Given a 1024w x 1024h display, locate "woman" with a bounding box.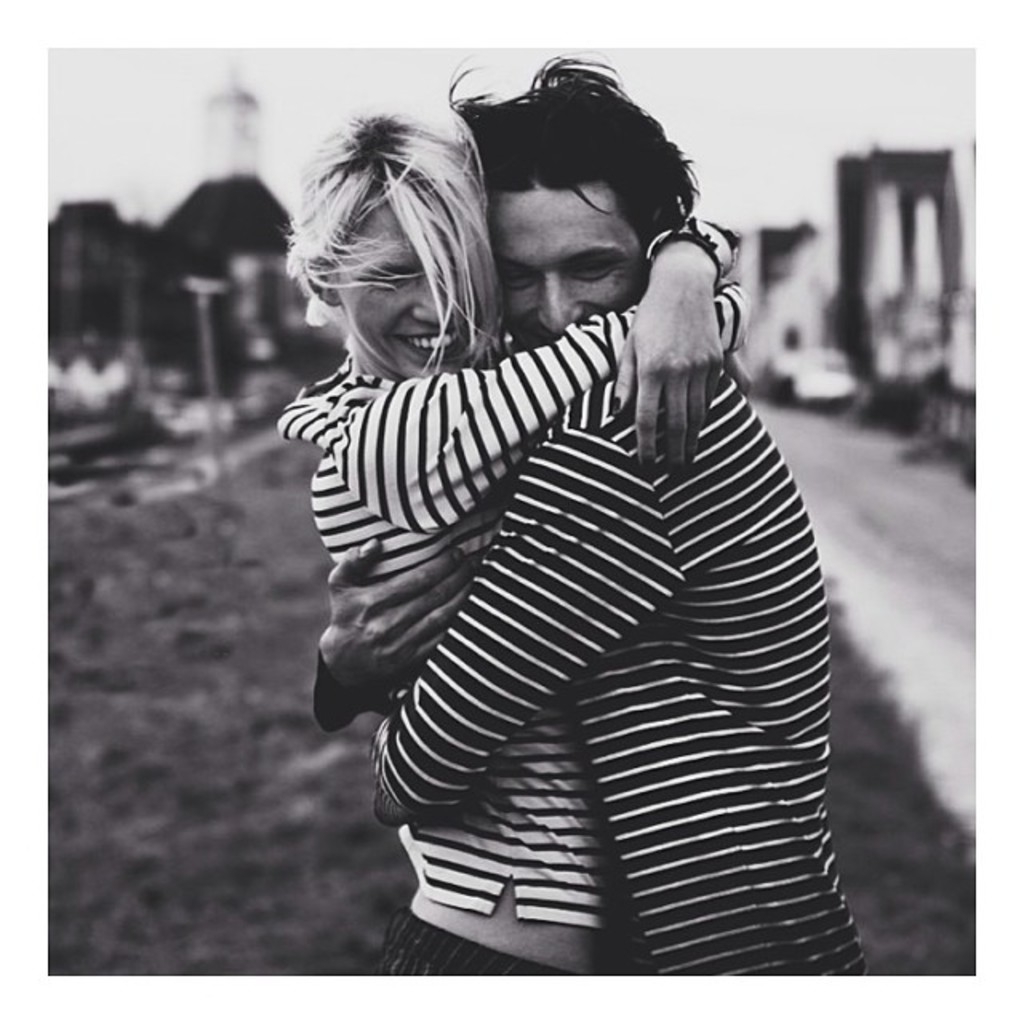
Located: 248:0:890:1023.
